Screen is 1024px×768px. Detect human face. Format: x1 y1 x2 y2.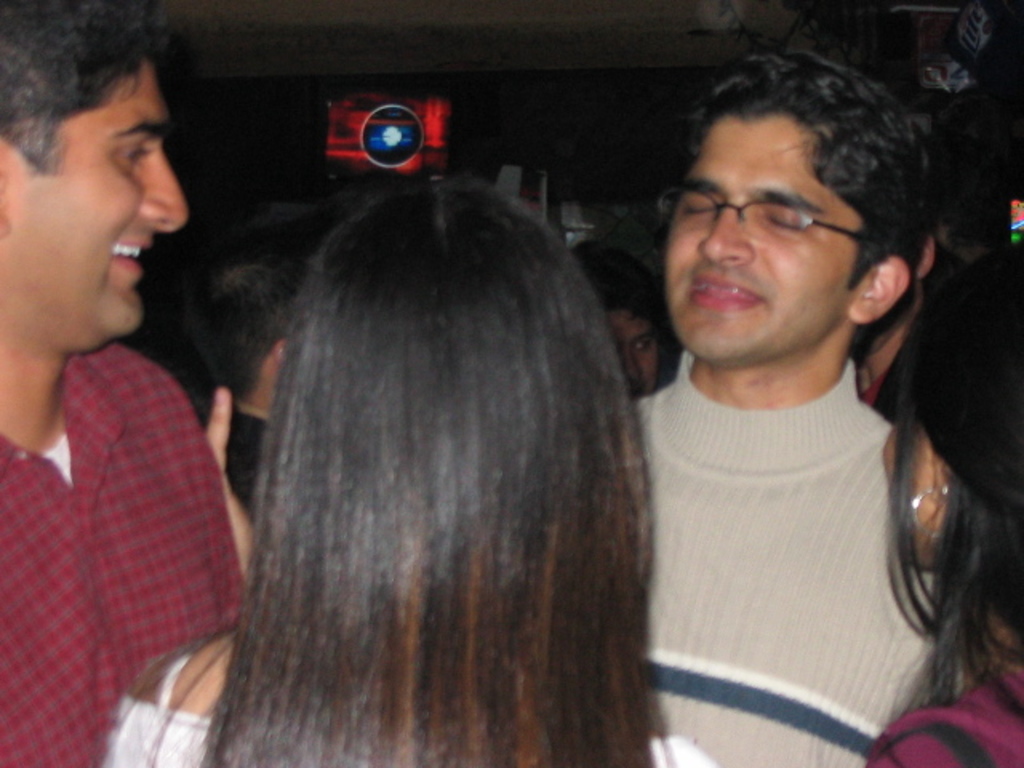
890 411 936 547.
